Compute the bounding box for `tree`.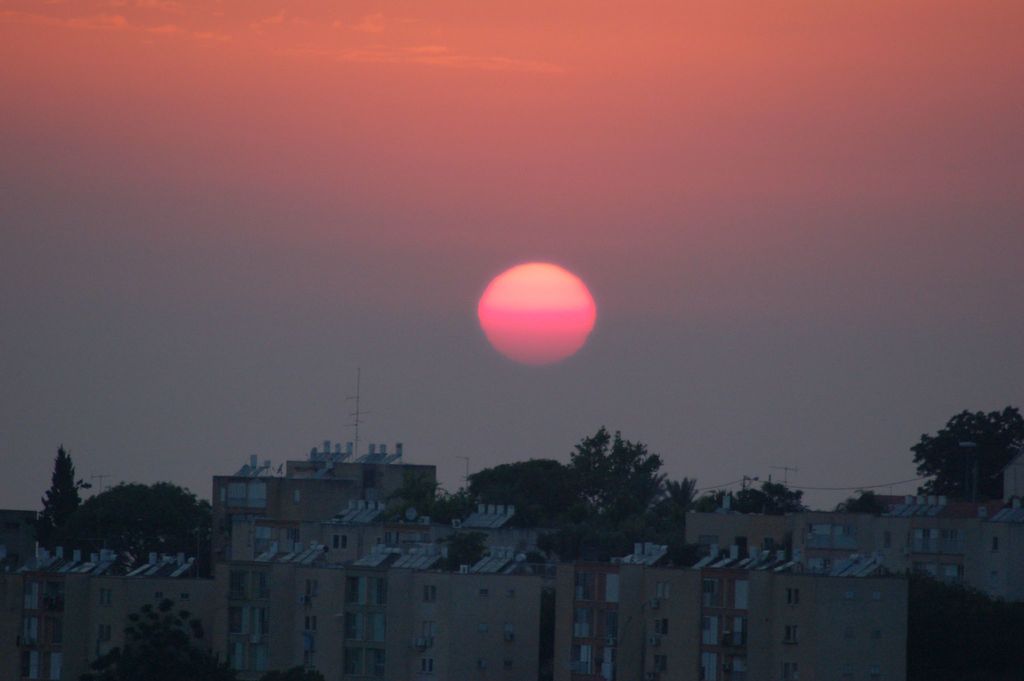
Rect(393, 477, 468, 531).
